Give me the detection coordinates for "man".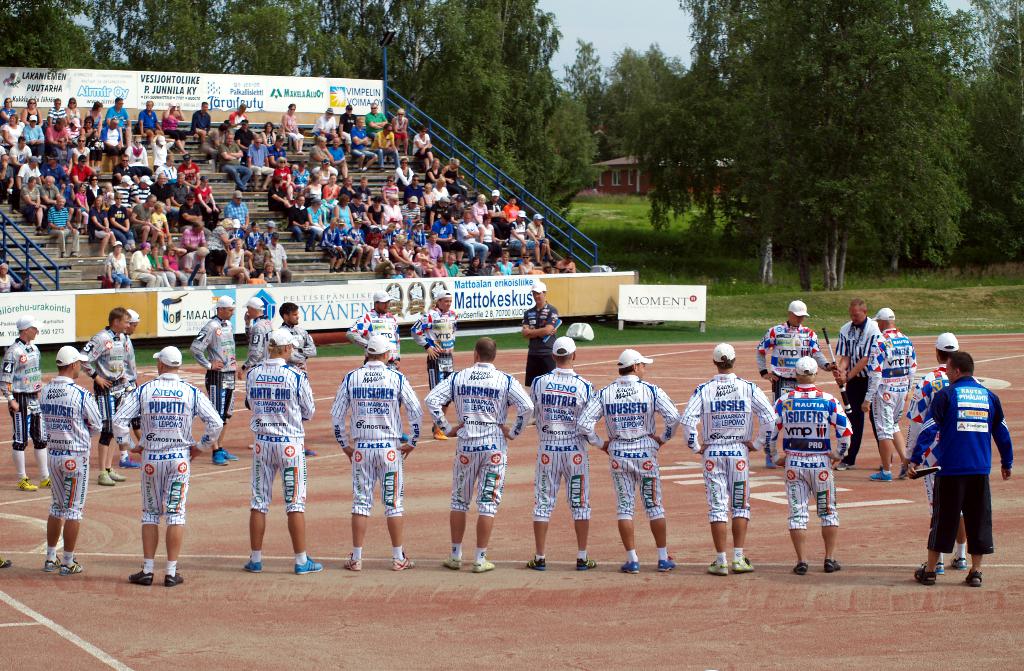
box(136, 96, 162, 146).
